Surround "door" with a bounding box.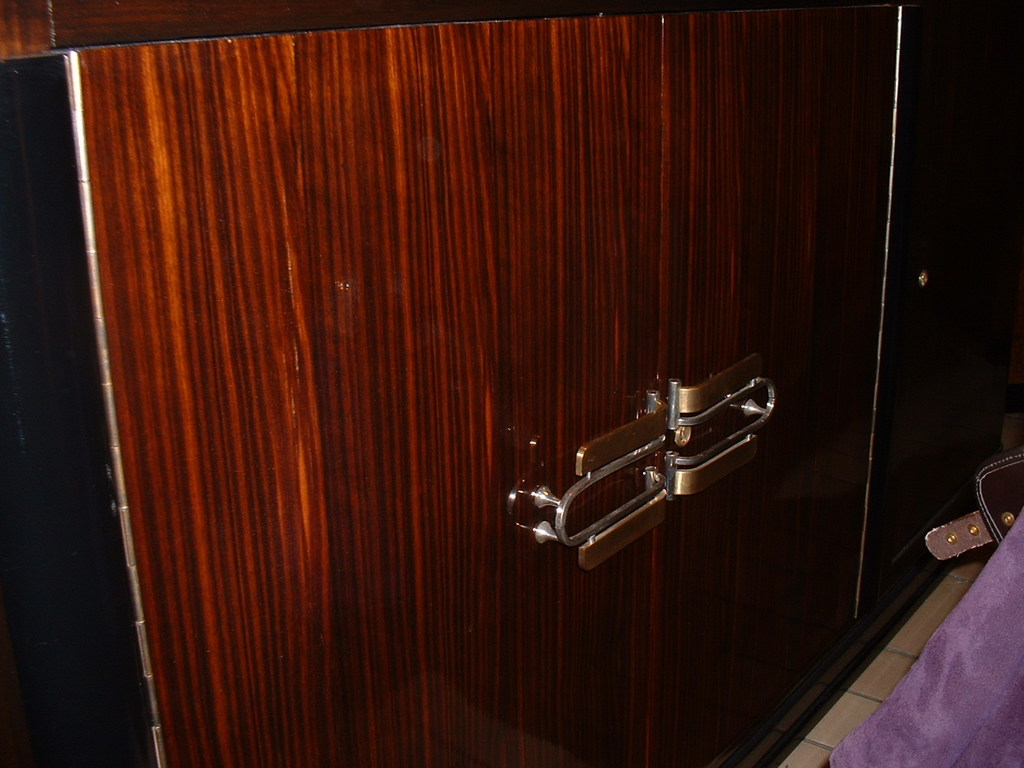
[63, 6, 911, 767].
